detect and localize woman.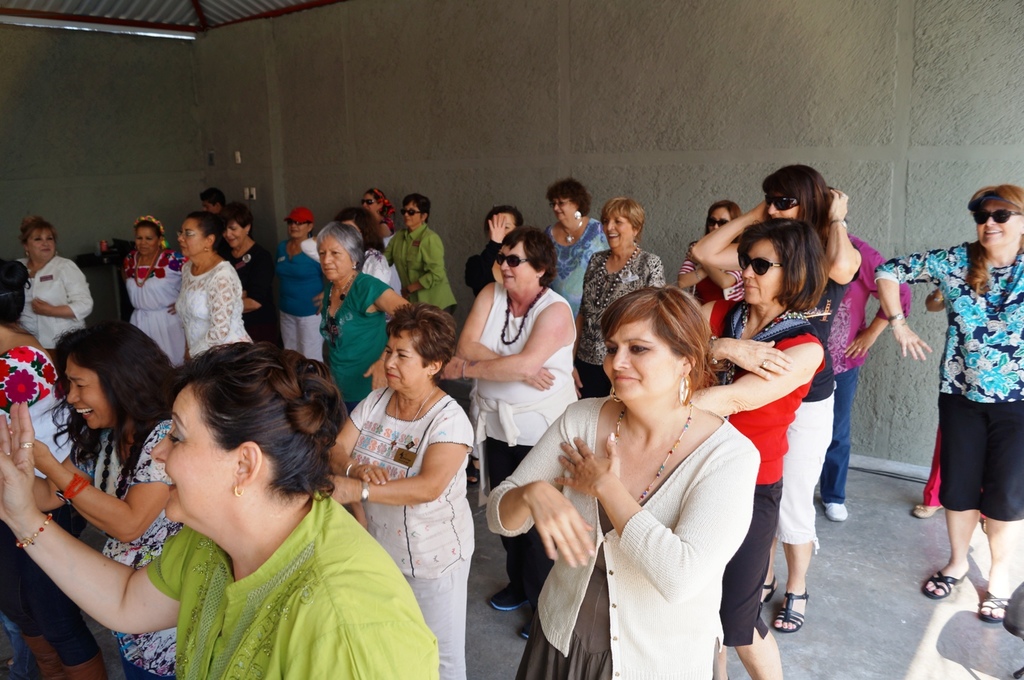
Localized at (175,218,251,366).
